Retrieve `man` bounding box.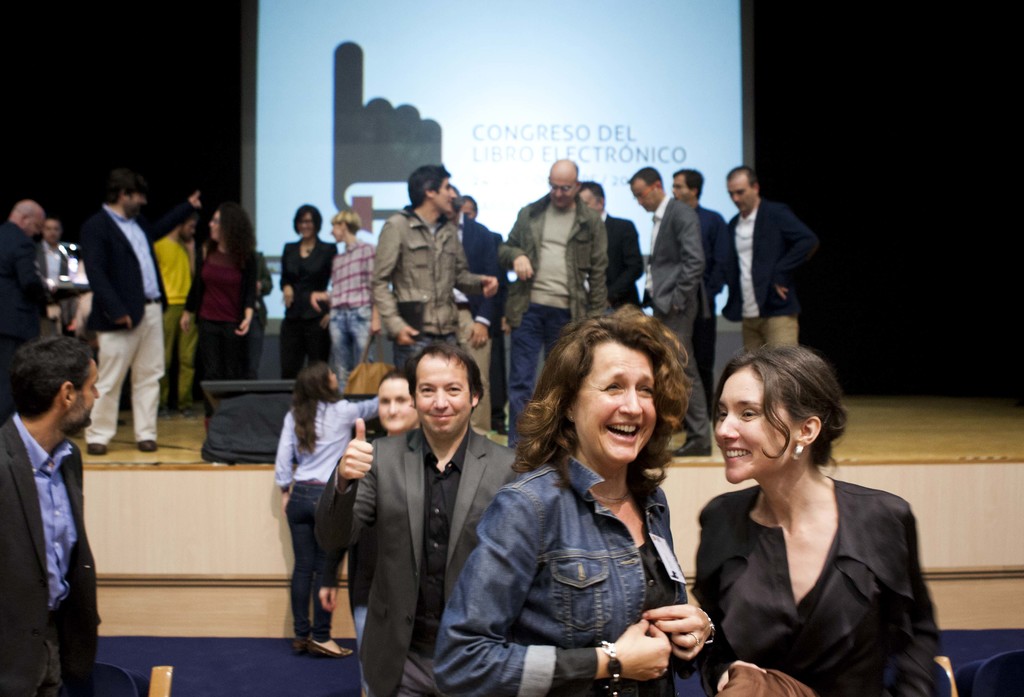
Bounding box: (x1=492, y1=157, x2=607, y2=445).
